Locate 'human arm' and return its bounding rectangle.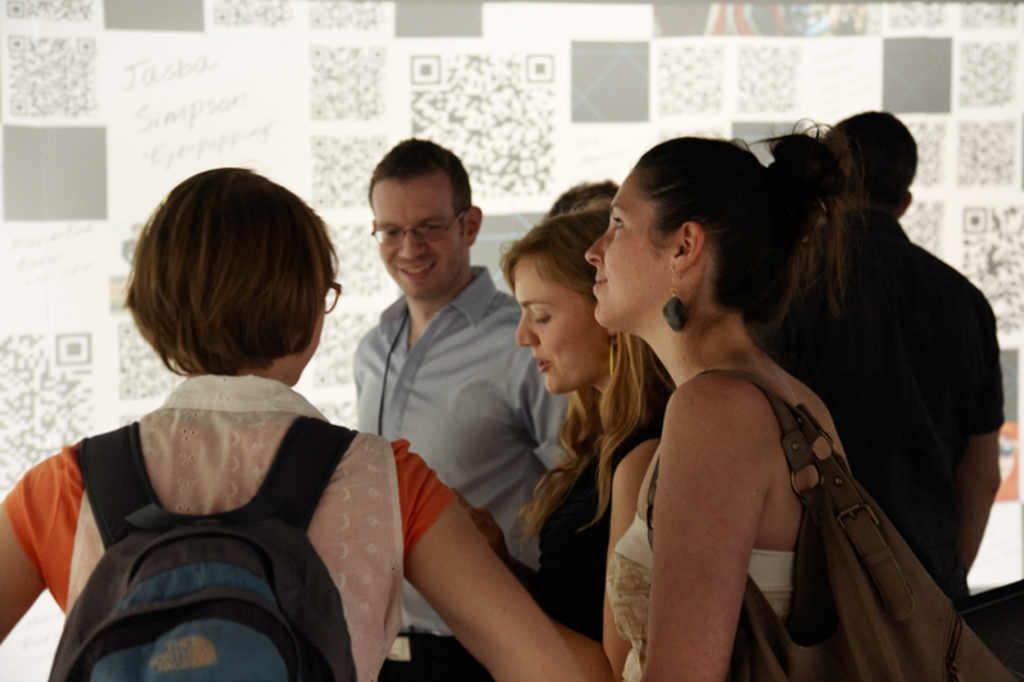
[634,371,780,681].
